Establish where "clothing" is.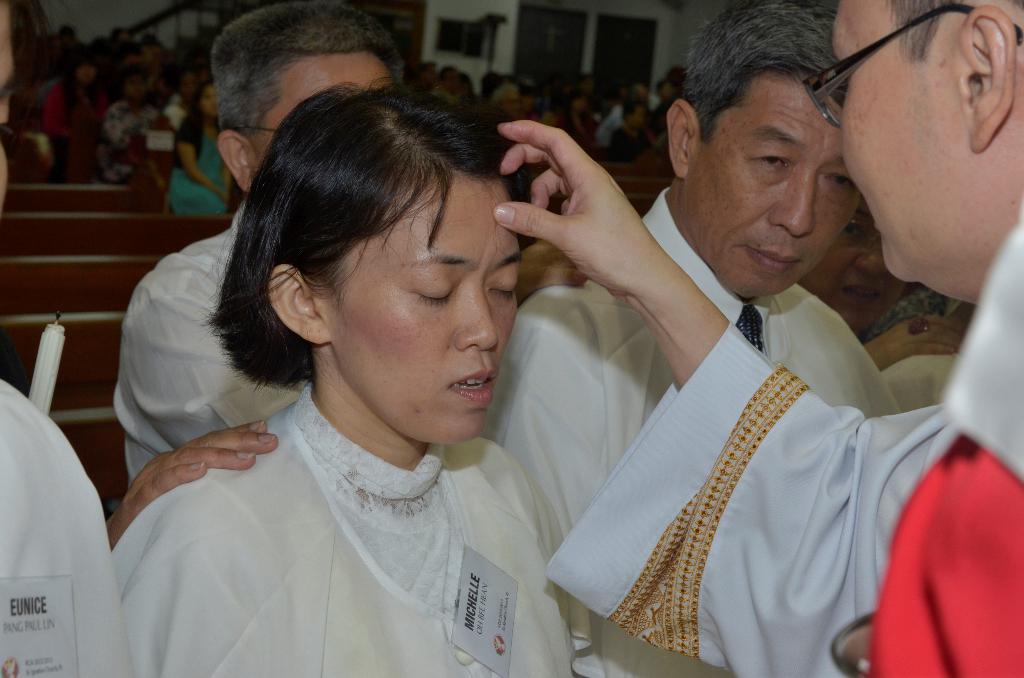
Established at [left=486, top=86, right=516, bottom=100].
